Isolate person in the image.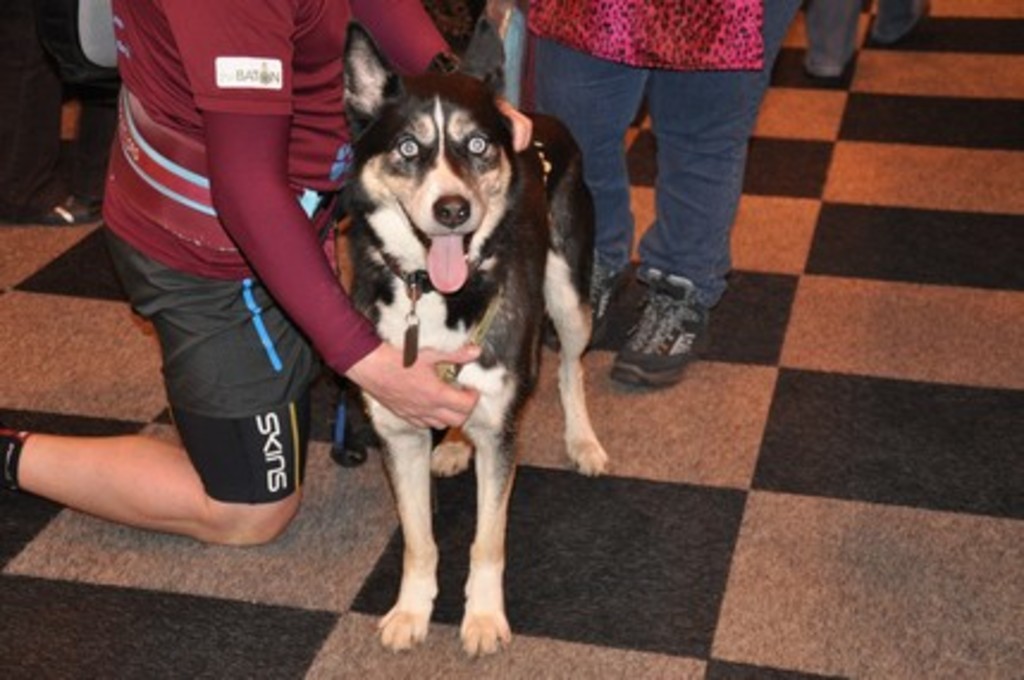
Isolated region: (x1=0, y1=0, x2=535, y2=549).
